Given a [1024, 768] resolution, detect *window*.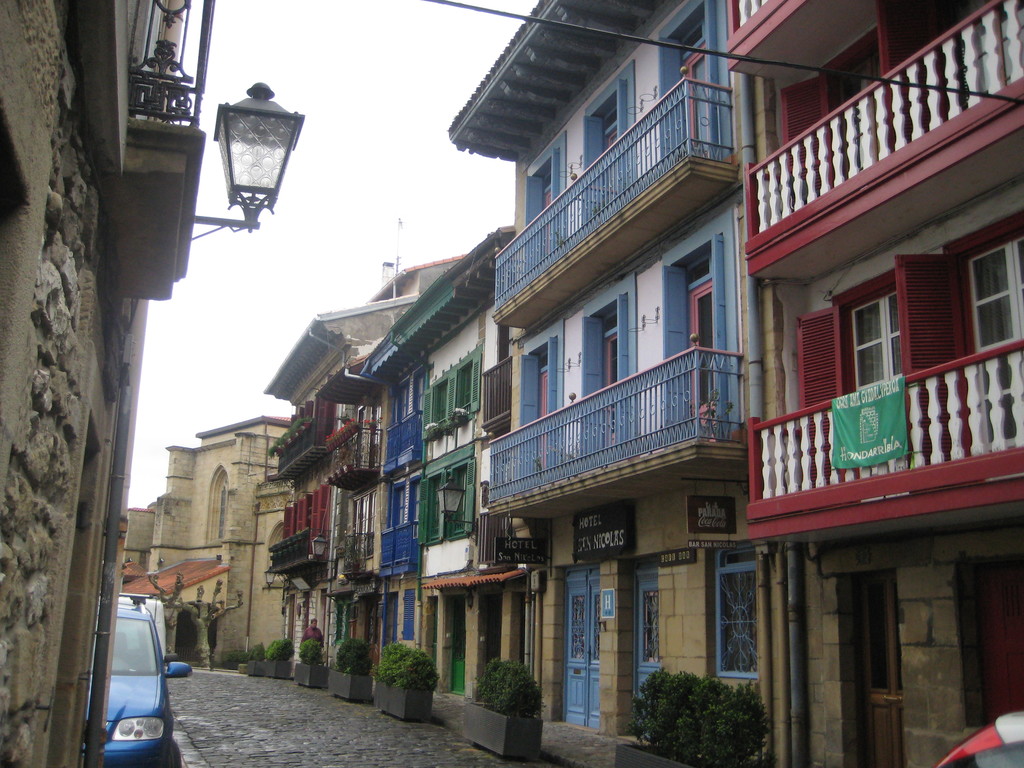
419:342:483:439.
